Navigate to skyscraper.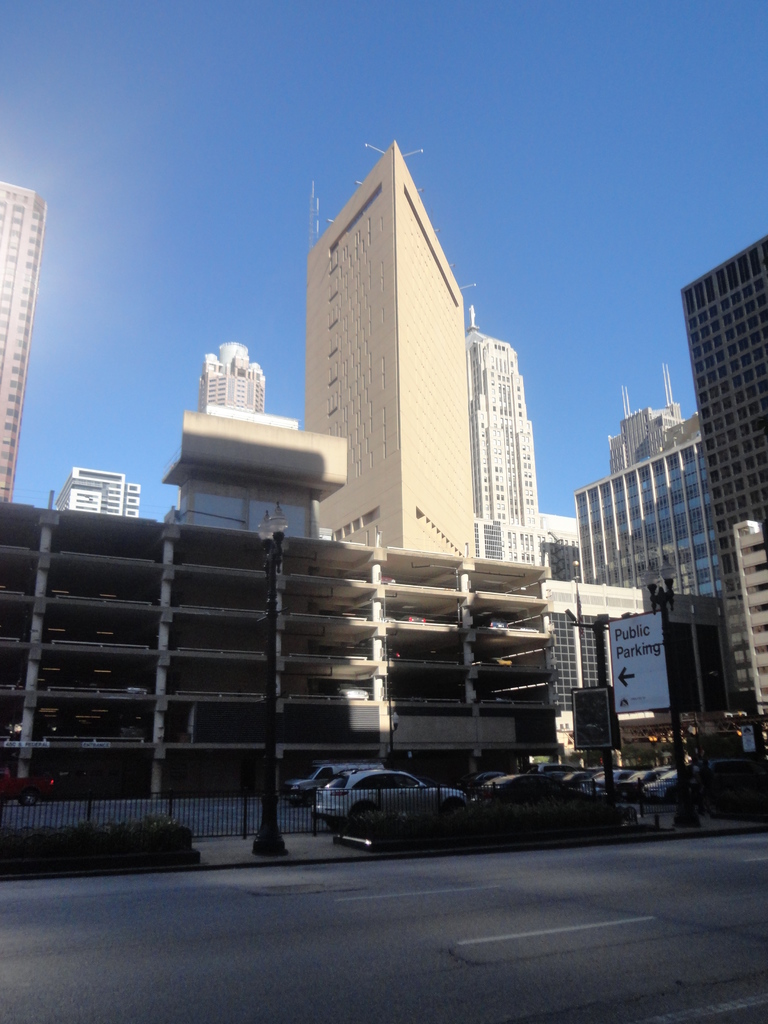
Navigation target: 54,467,140,519.
